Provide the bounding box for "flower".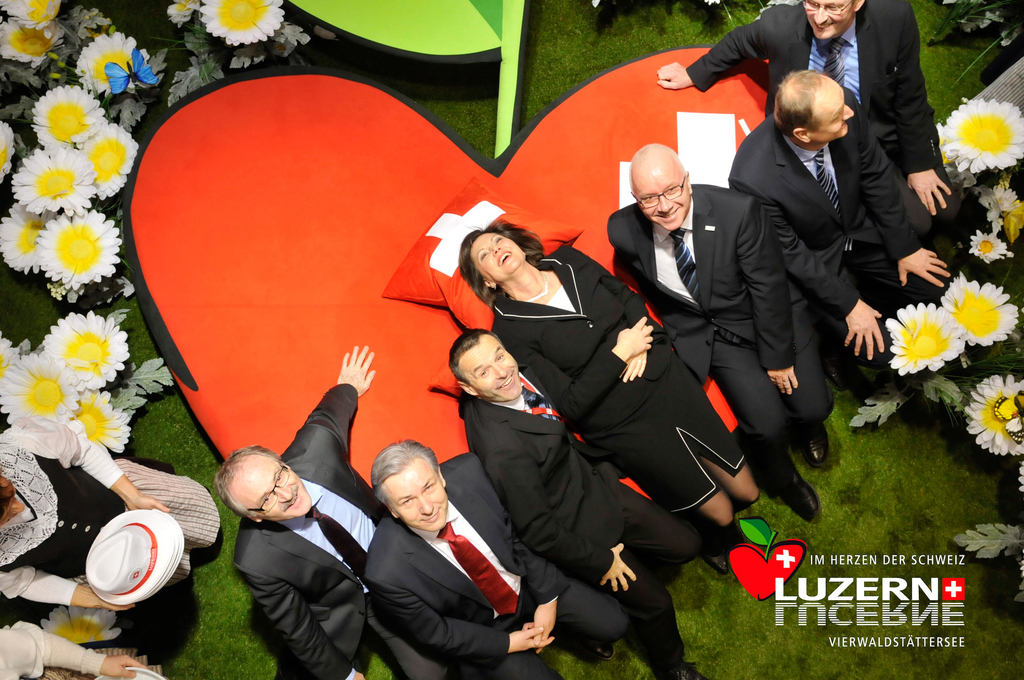
38/312/132/398.
